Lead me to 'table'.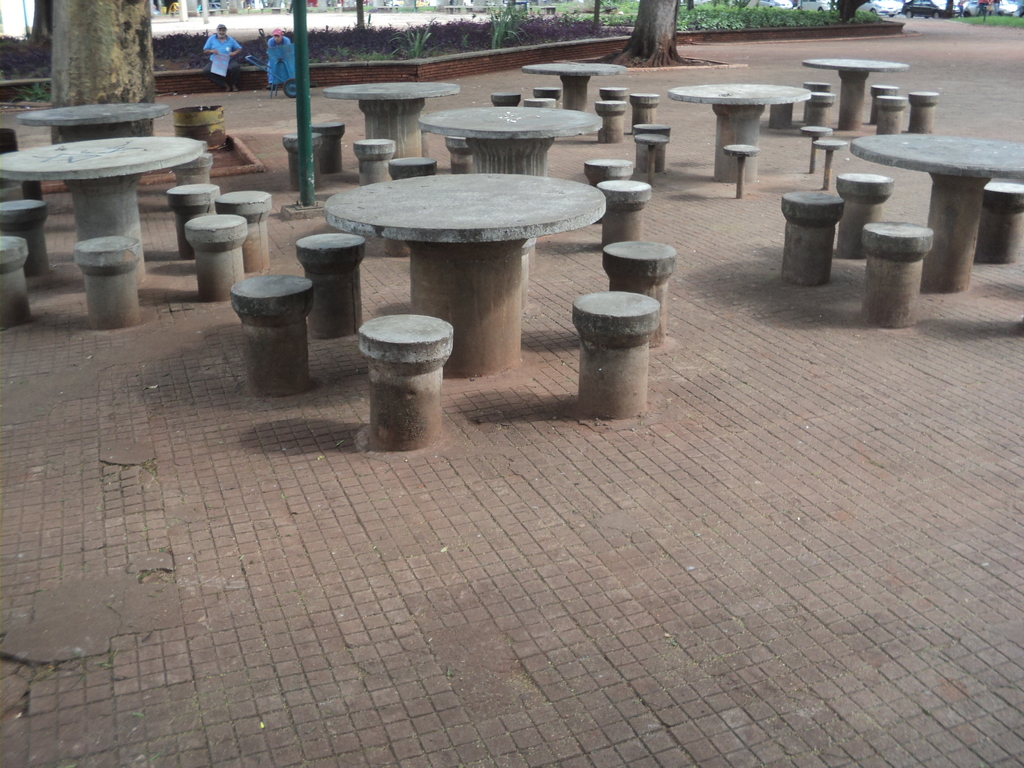
Lead to locate(525, 63, 624, 110).
